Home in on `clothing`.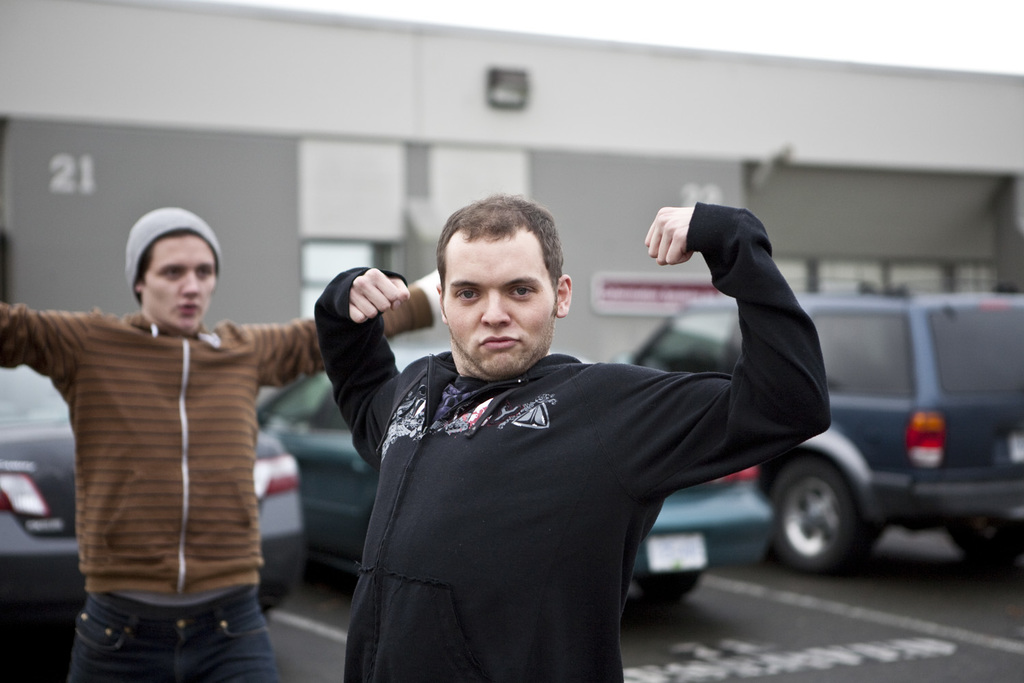
Homed in at {"x1": 301, "y1": 285, "x2": 820, "y2": 673}.
